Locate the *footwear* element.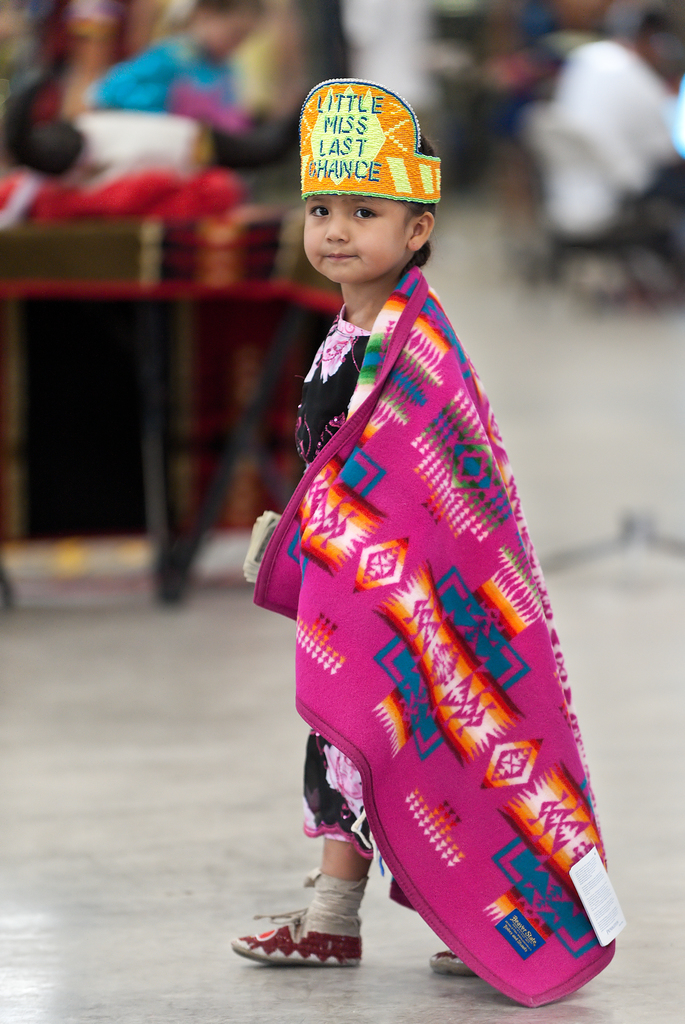
Element bbox: box(425, 942, 464, 977).
